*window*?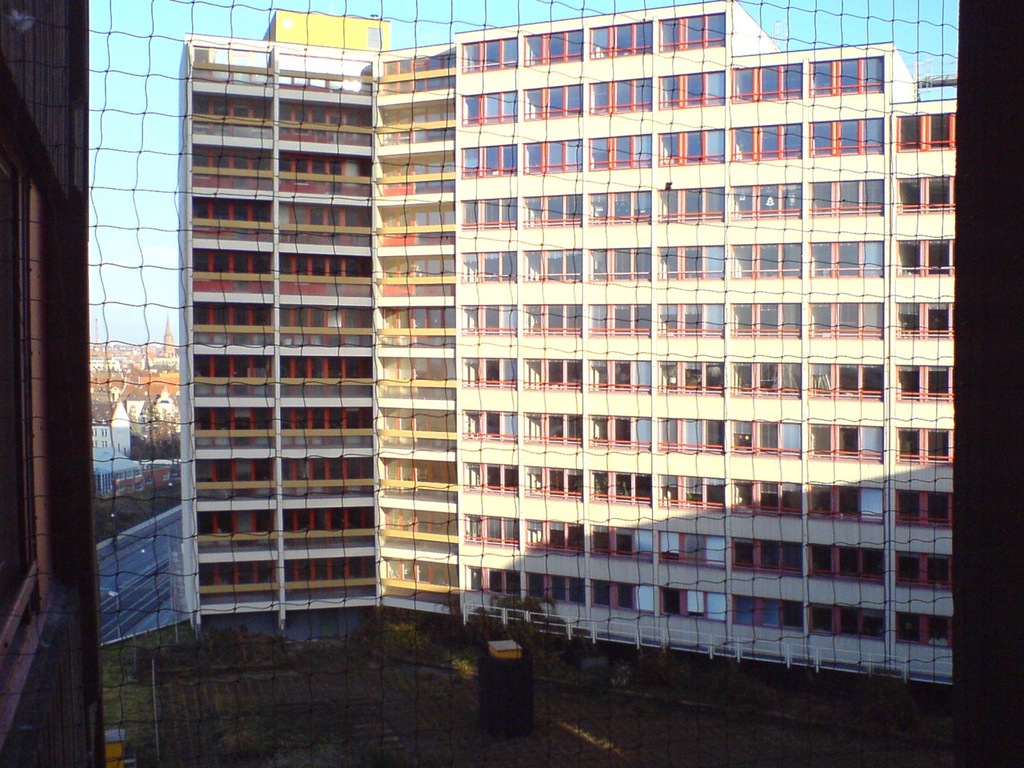
Rect(193, 86, 279, 124)
